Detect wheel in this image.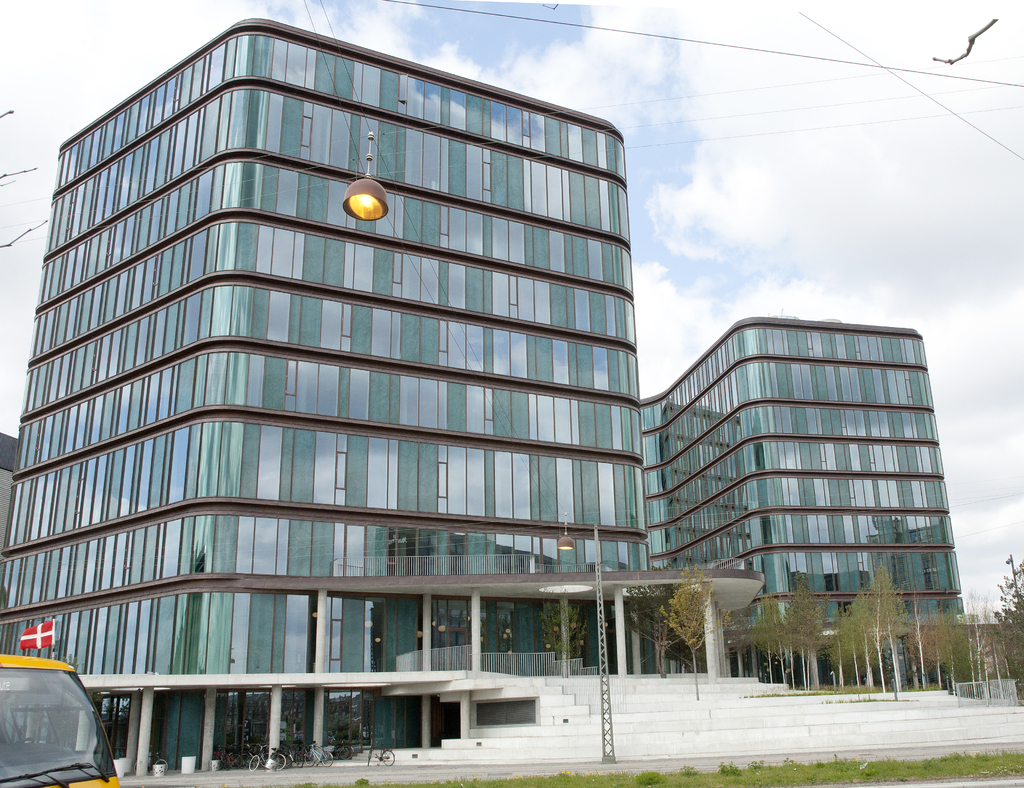
Detection: 294/752/305/767.
